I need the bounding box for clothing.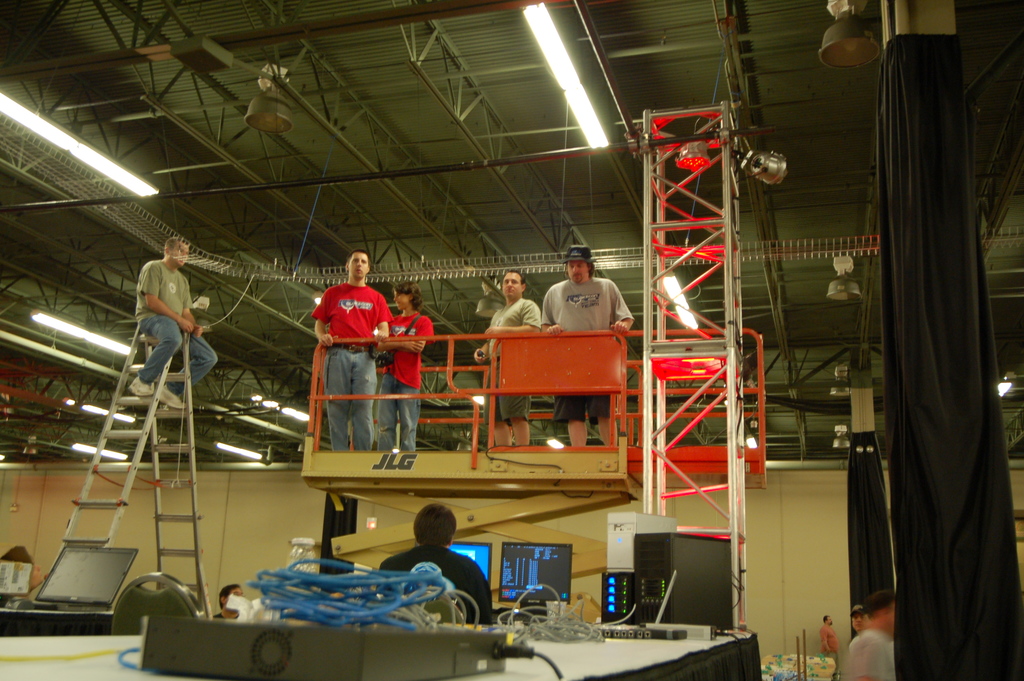
Here it is: [x1=308, y1=280, x2=390, y2=446].
